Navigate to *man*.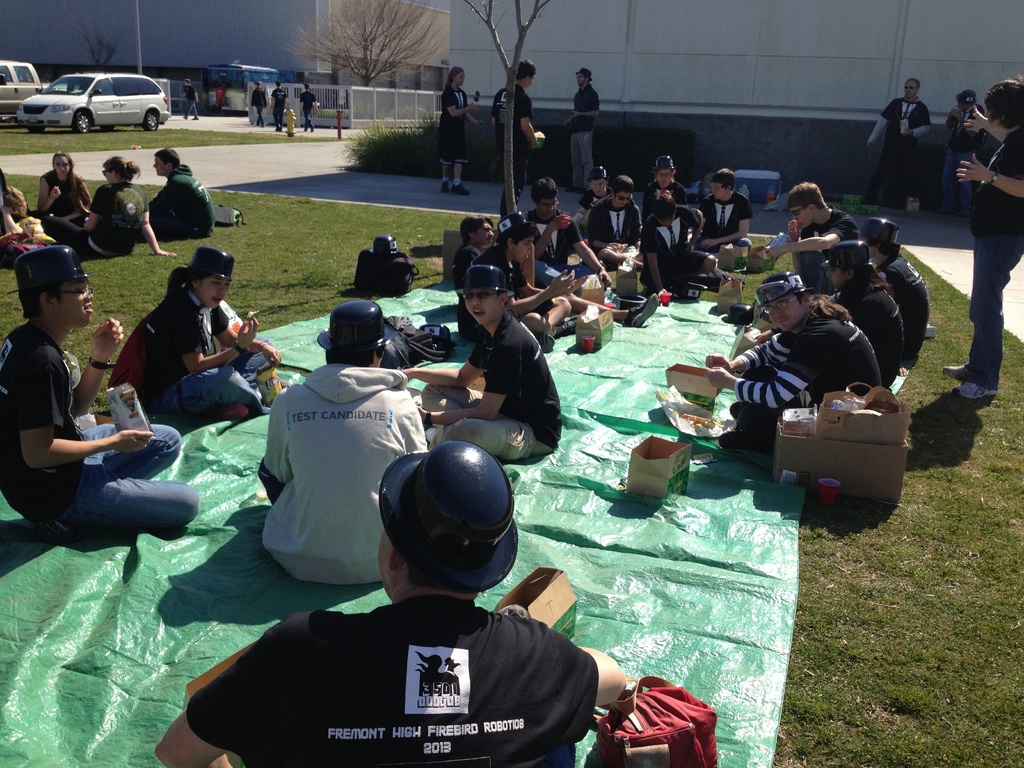
Navigation target: pyautogui.locateOnScreen(813, 240, 904, 387).
